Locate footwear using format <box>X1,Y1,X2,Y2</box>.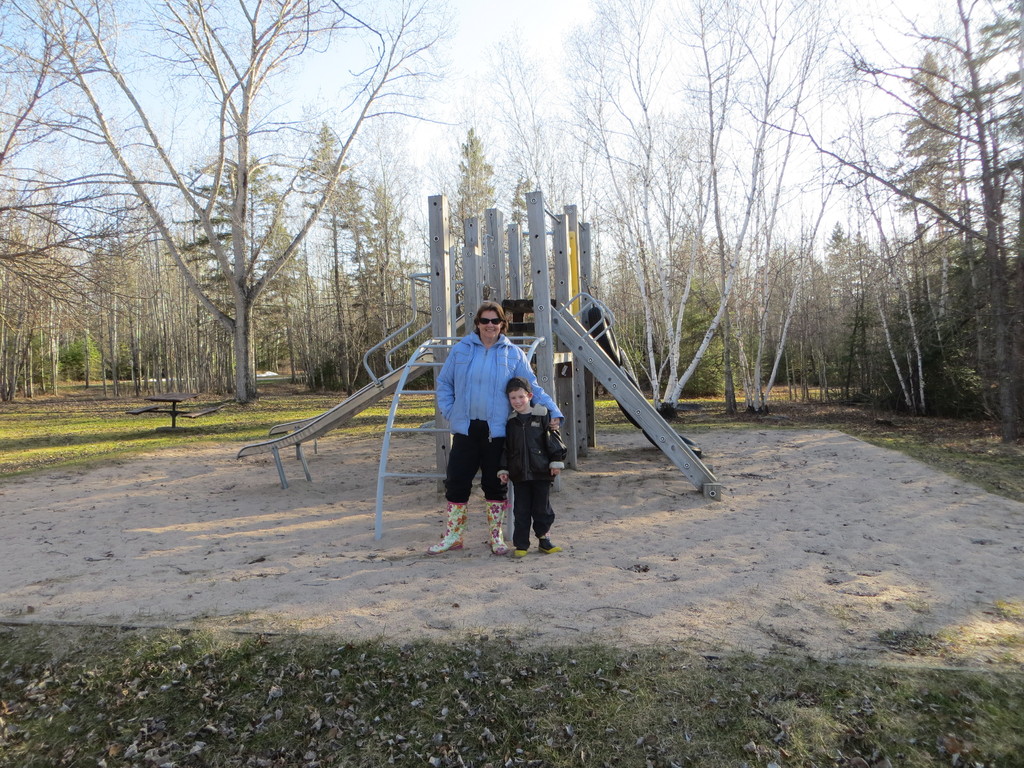
<box>488,500,511,556</box>.
